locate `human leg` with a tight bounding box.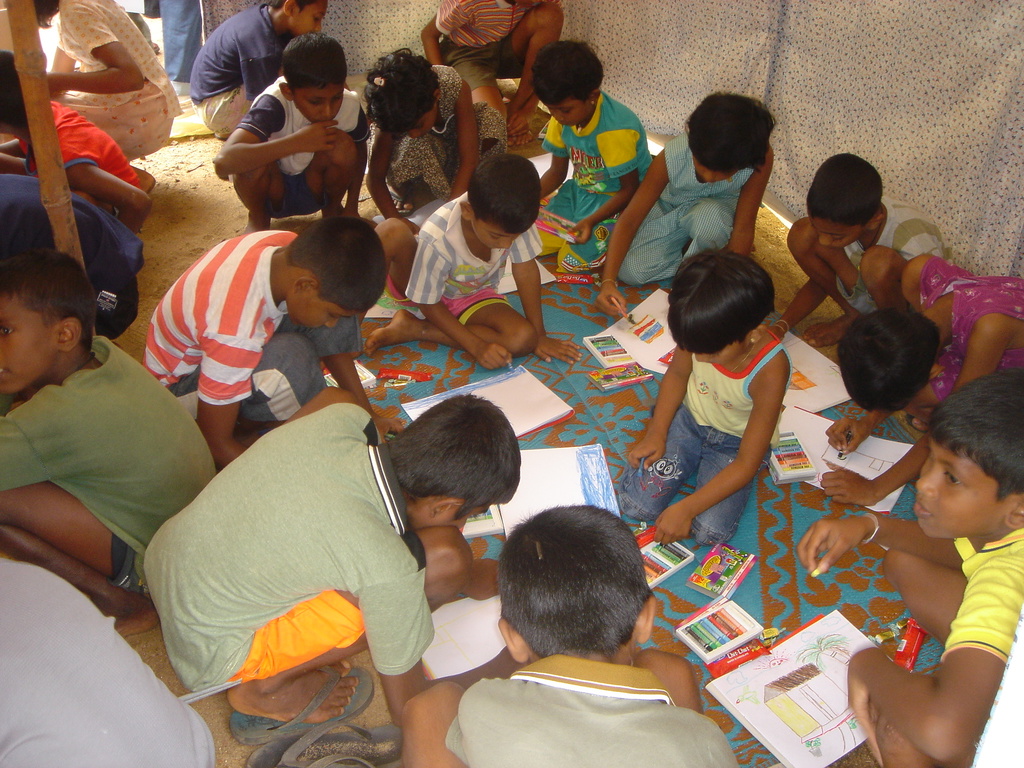
{"left": 166, "top": 331, "right": 324, "bottom": 426}.
